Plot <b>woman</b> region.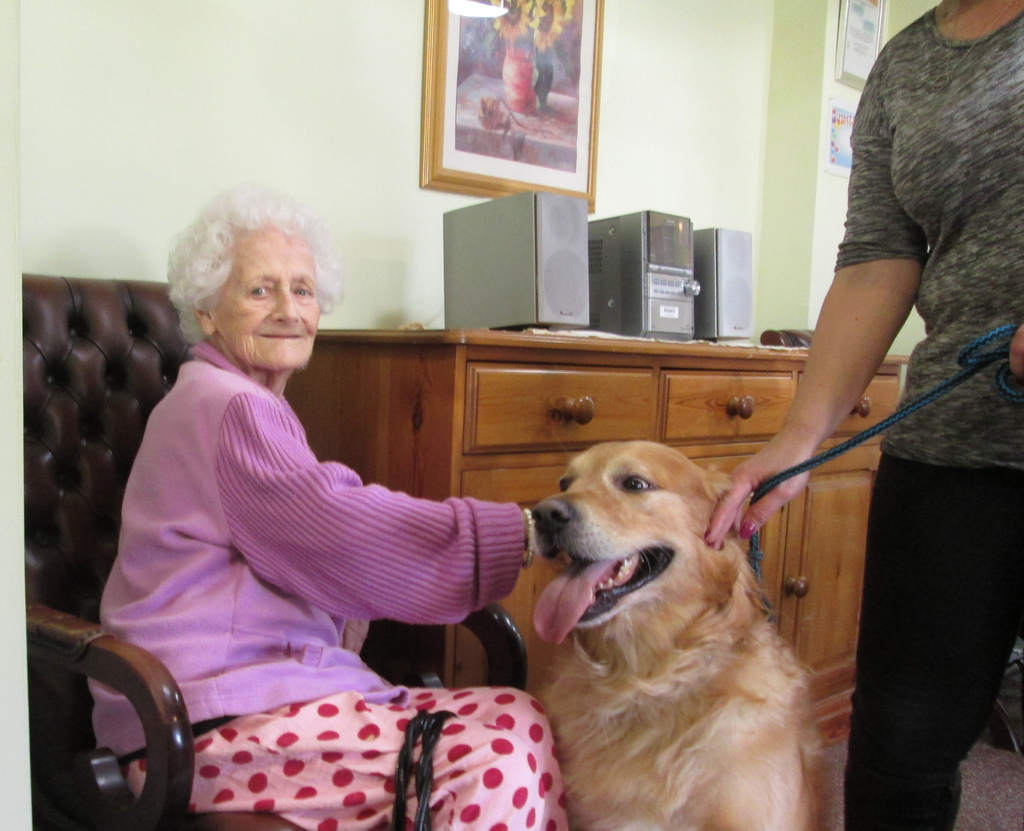
Plotted at <bbox>87, 193, 518, 822</bbox>.
